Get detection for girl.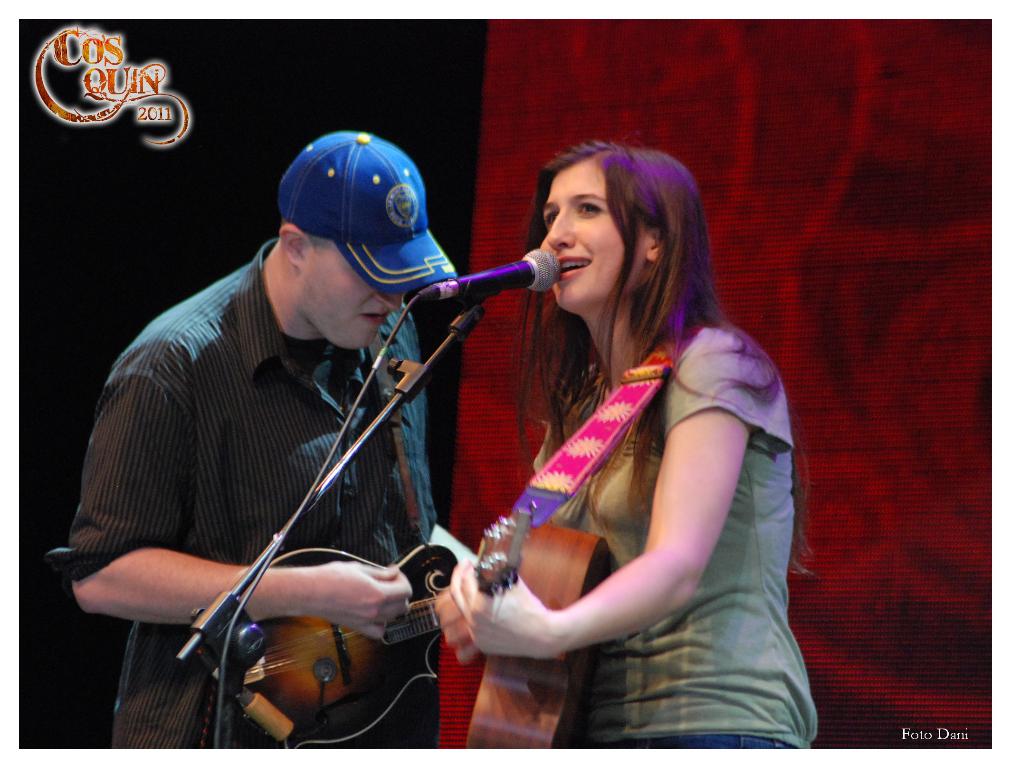
Detection: locate(434, 141, 818, 753).
